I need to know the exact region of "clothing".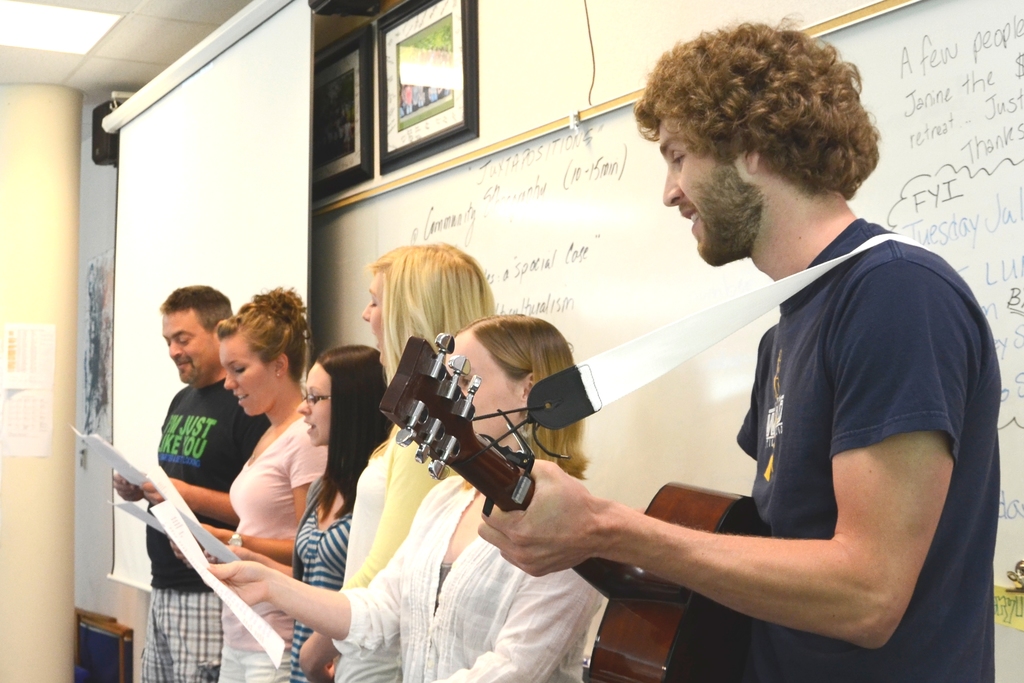
Region: {"left": 147, "top": 368, "right": 264, "bottom": 682}.
